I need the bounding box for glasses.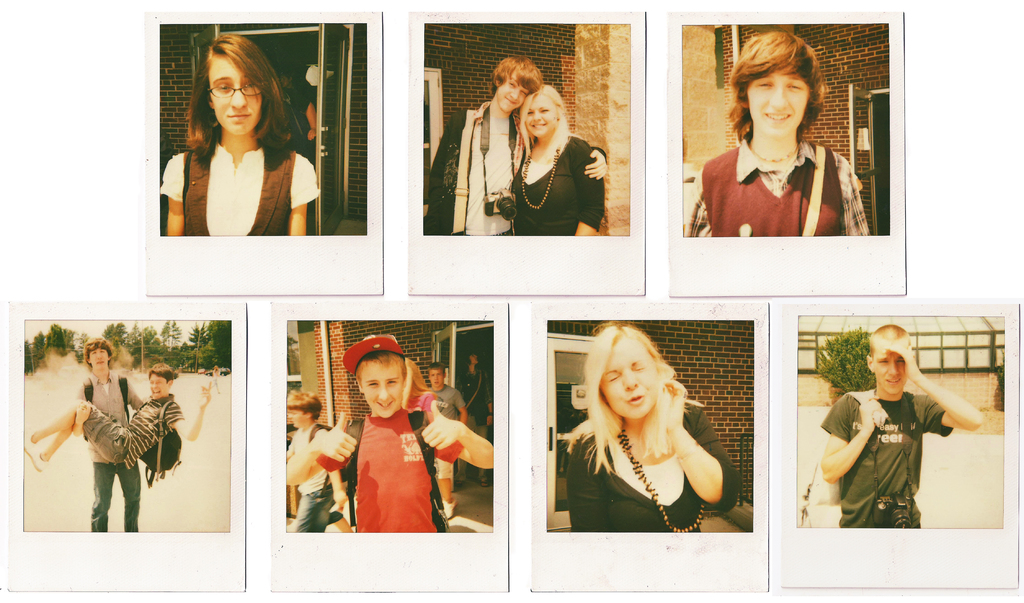
Here it is: [204,82,266,99].
